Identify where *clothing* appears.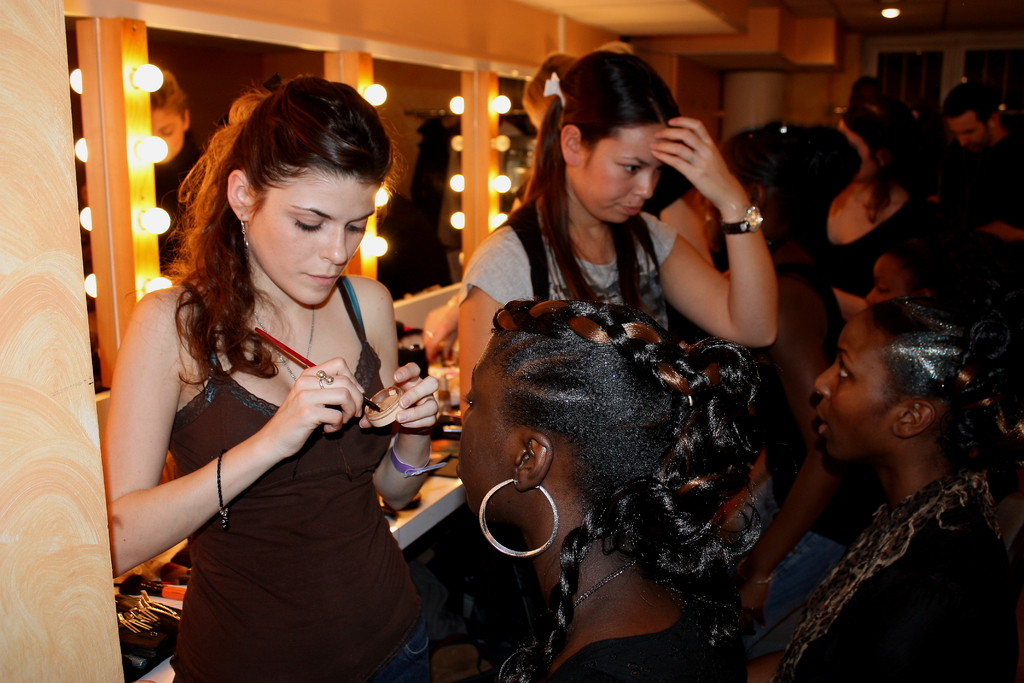
Appears at detection(456, 197, 680, 331).
